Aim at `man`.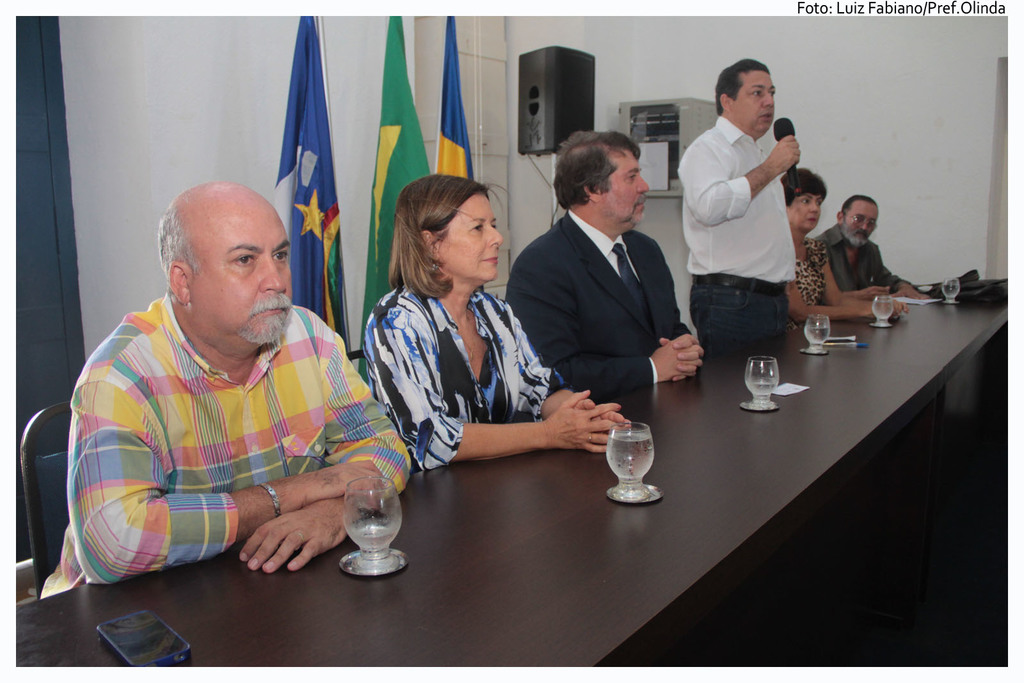
Aimed at region(810, 188, 926, 298).
